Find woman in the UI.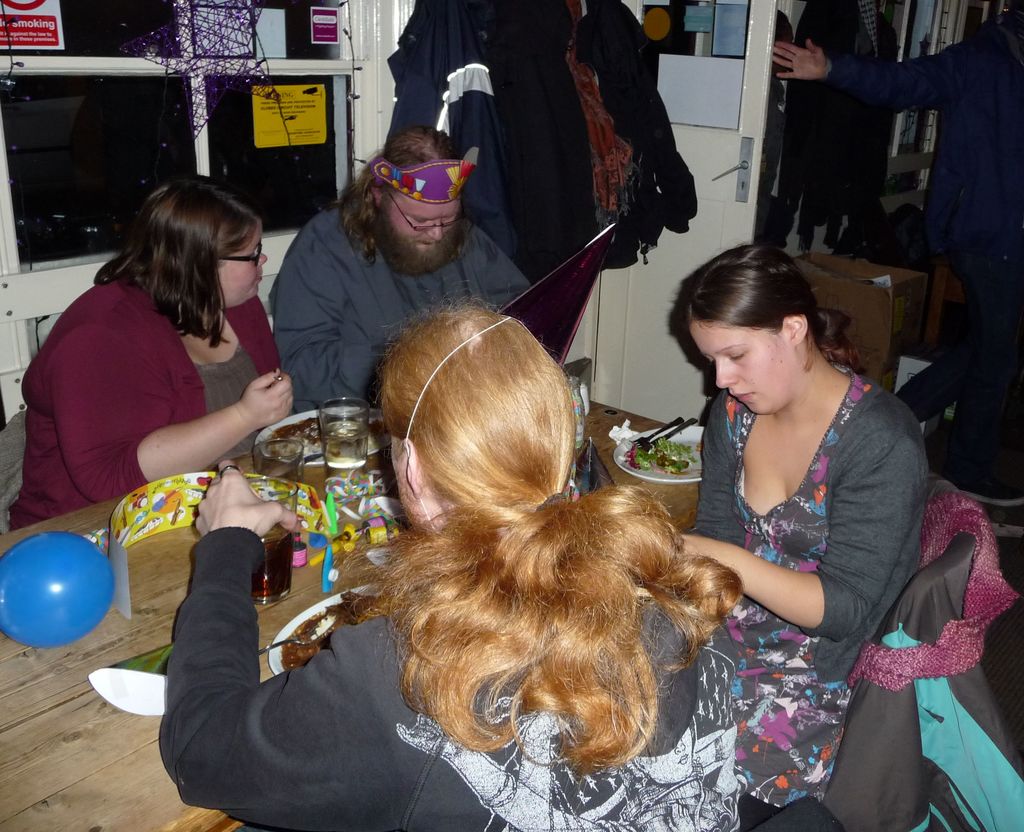
UI element at (x1=164, y1=287, x2=741, y2=831).
